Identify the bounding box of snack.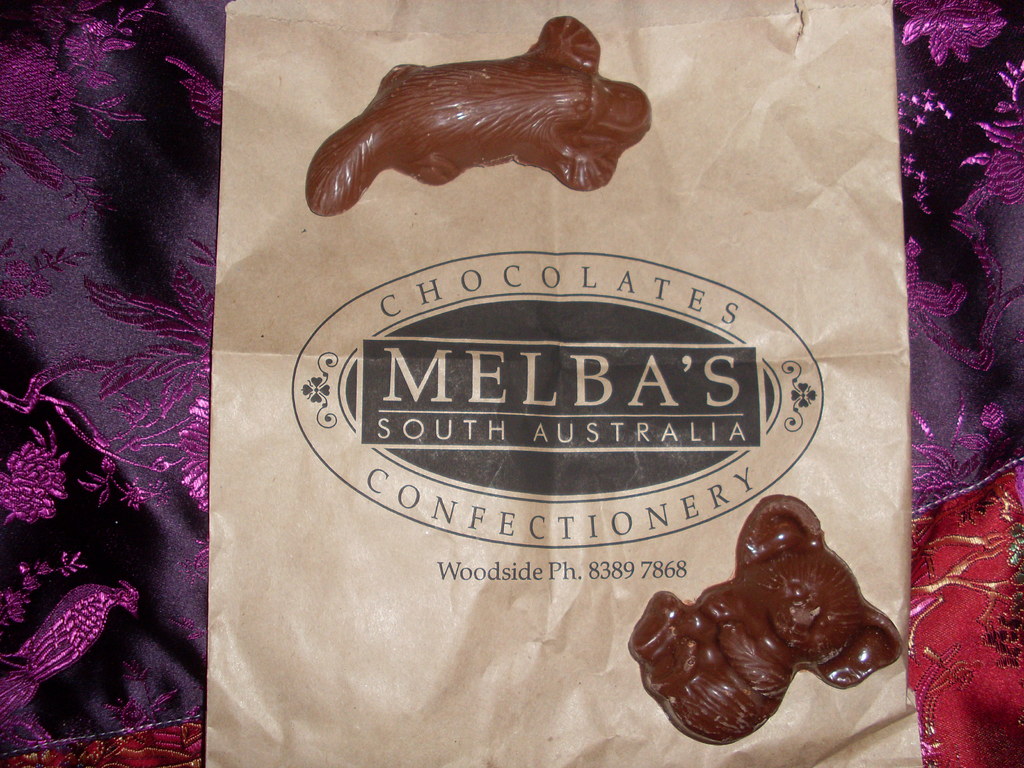
(624, 492, 904, 744).
